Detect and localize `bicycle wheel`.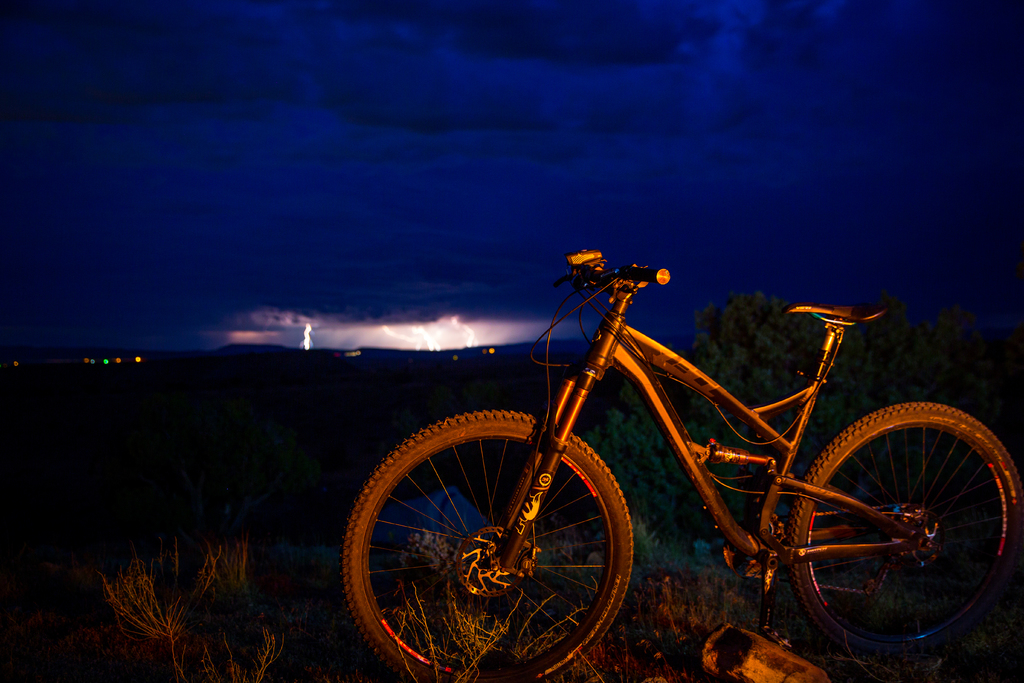
Localized at 784:404:1023:662.
